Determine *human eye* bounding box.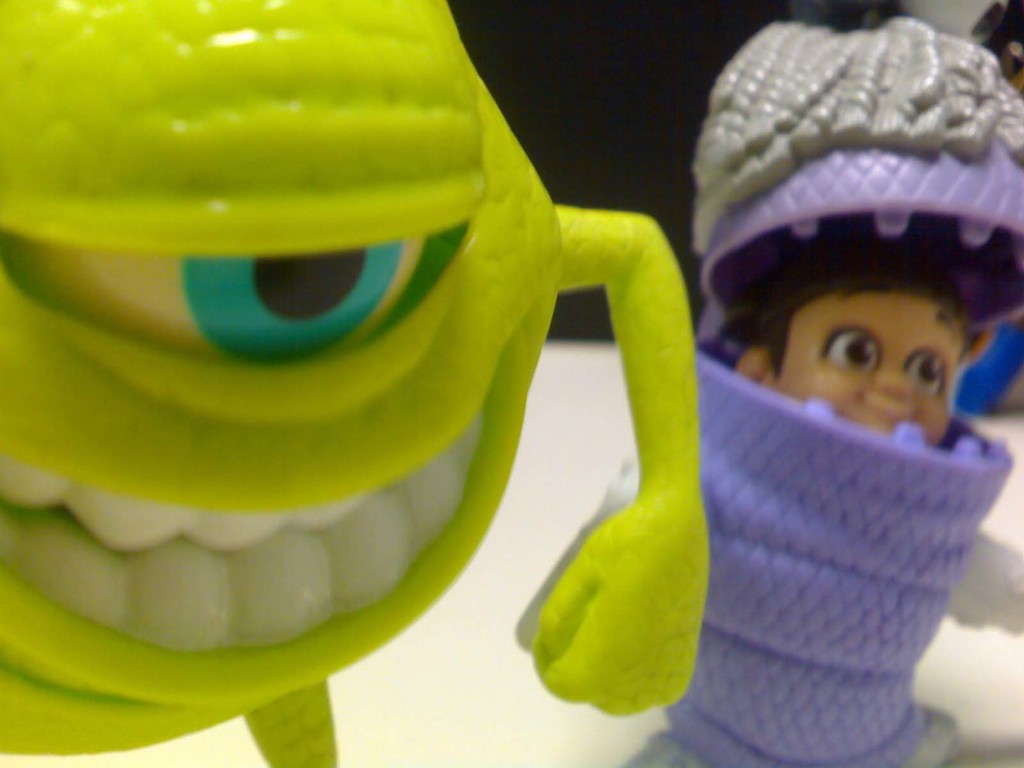
Determined: box(903, 344, 953, 401).
